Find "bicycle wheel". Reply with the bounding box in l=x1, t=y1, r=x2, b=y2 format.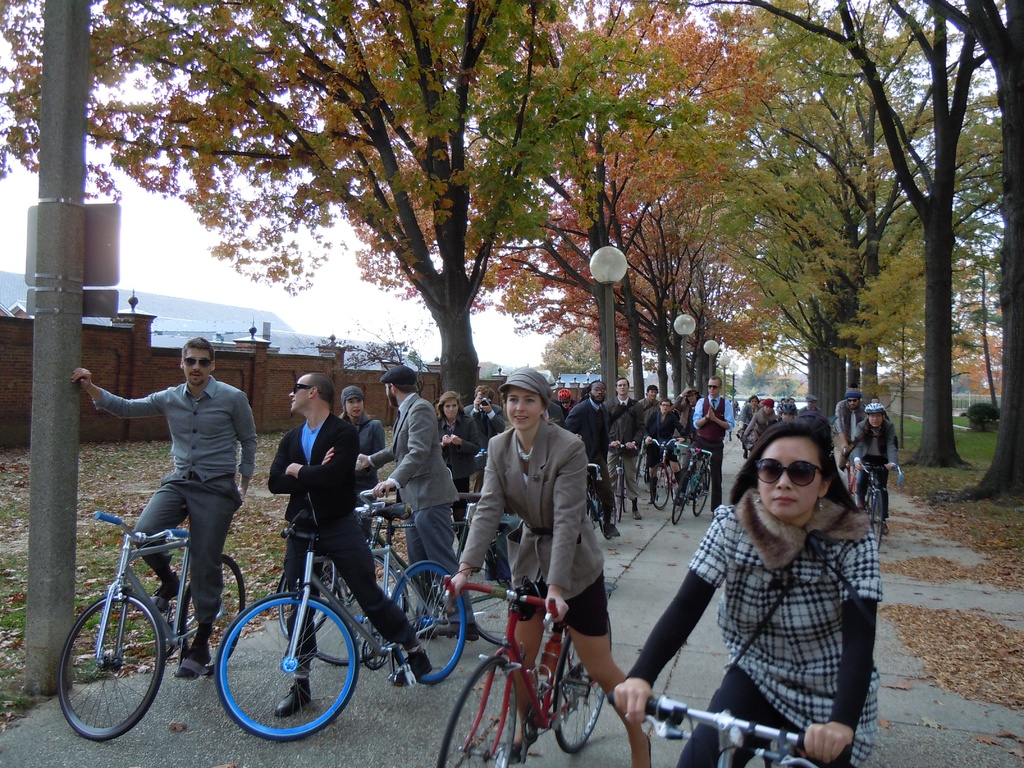
l=586, t=500, r=595, b=526.
